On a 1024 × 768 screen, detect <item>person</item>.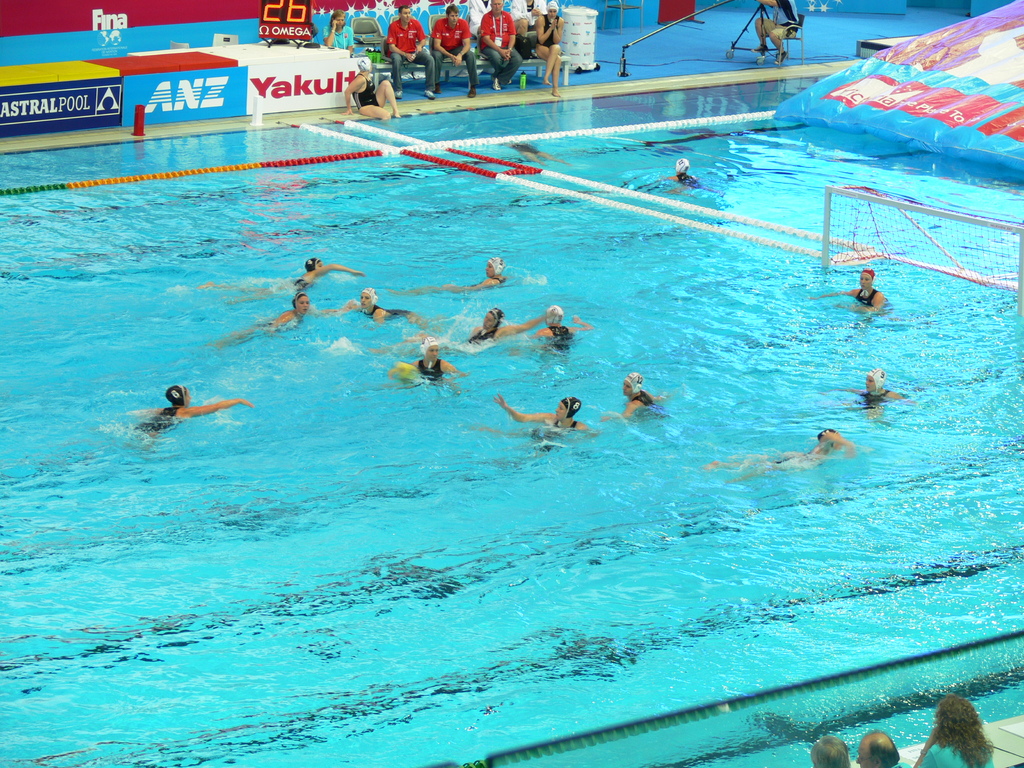
box(808, 737, 853, 767).
